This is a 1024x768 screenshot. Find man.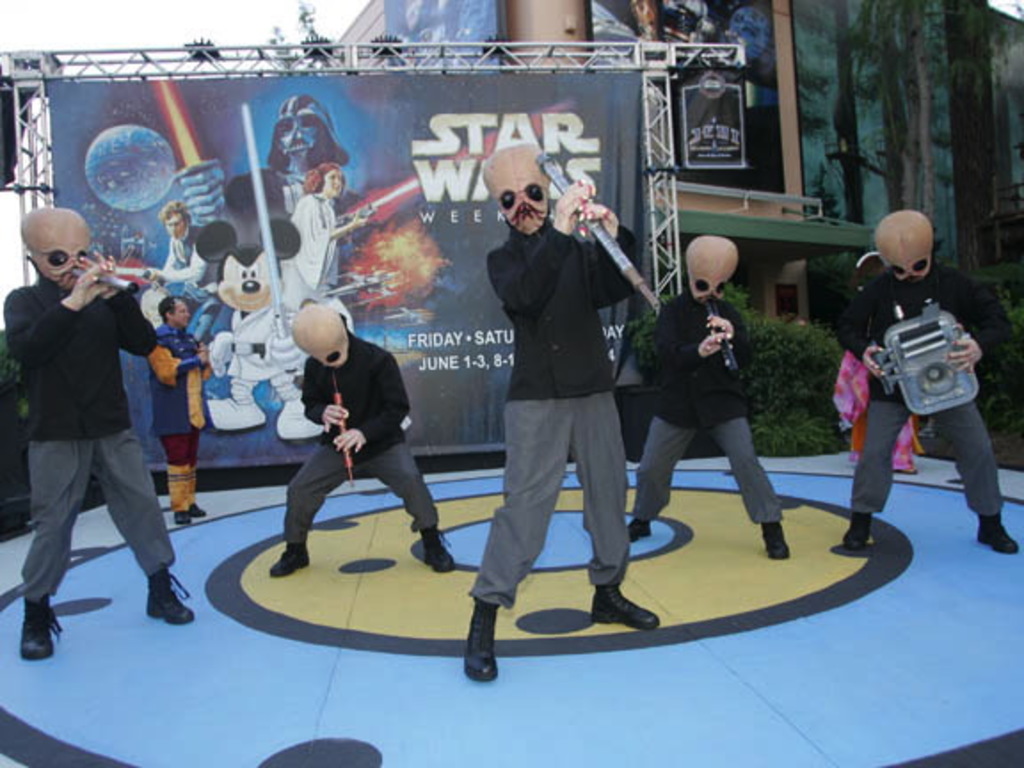
Bounding box: <box>149,194,217,313</box>.
